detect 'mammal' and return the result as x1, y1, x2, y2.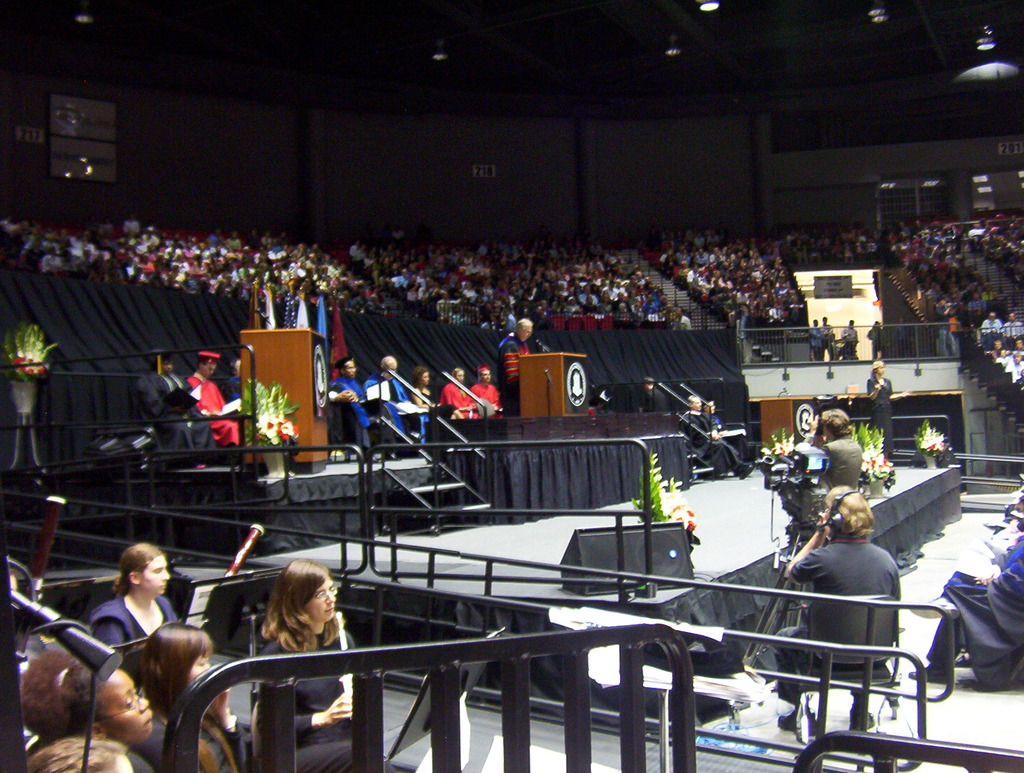
496, 315, 537, 389.
